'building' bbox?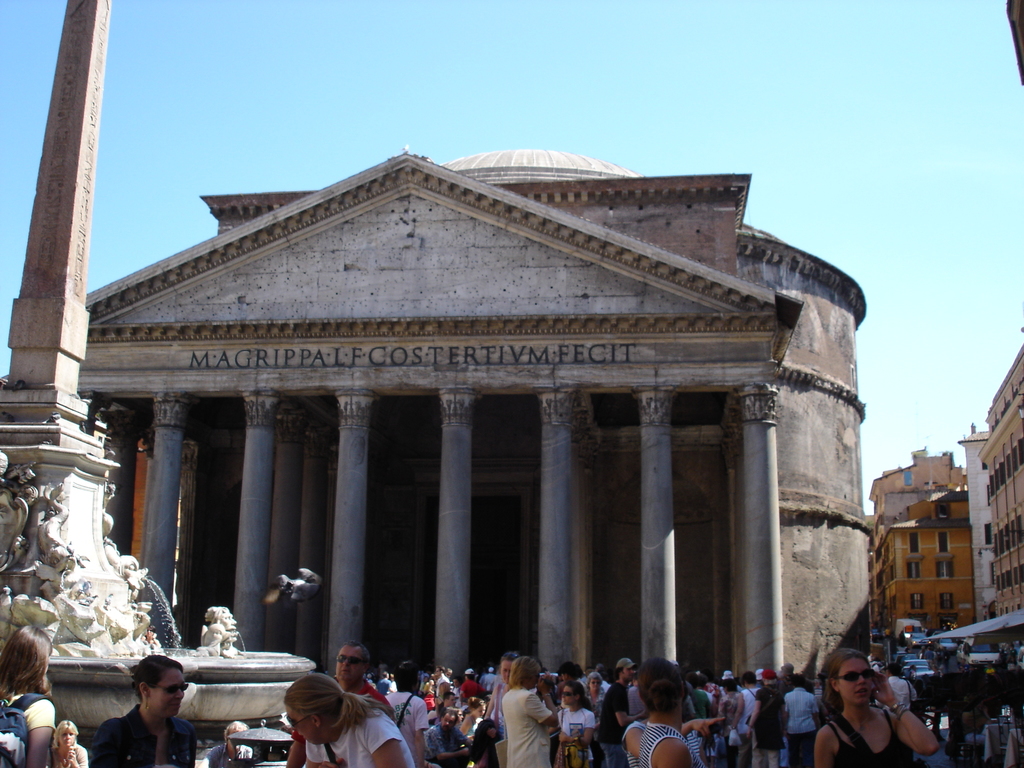
(left=870, top=453, right=969, bottom=514)
